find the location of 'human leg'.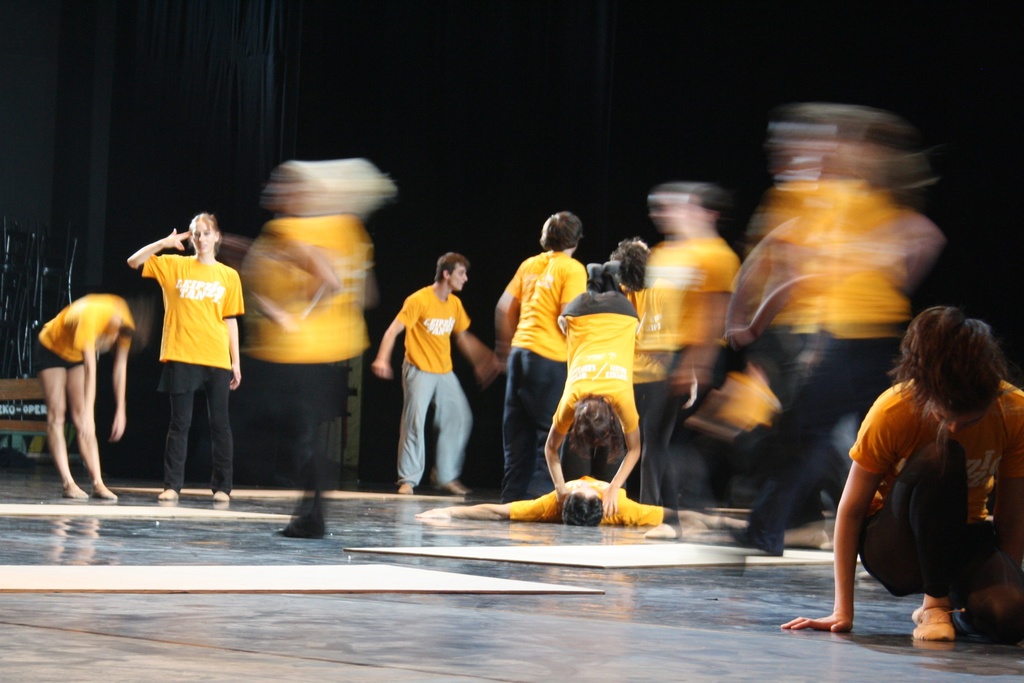
Location: <region>207, 352, 229, 498</region>.
